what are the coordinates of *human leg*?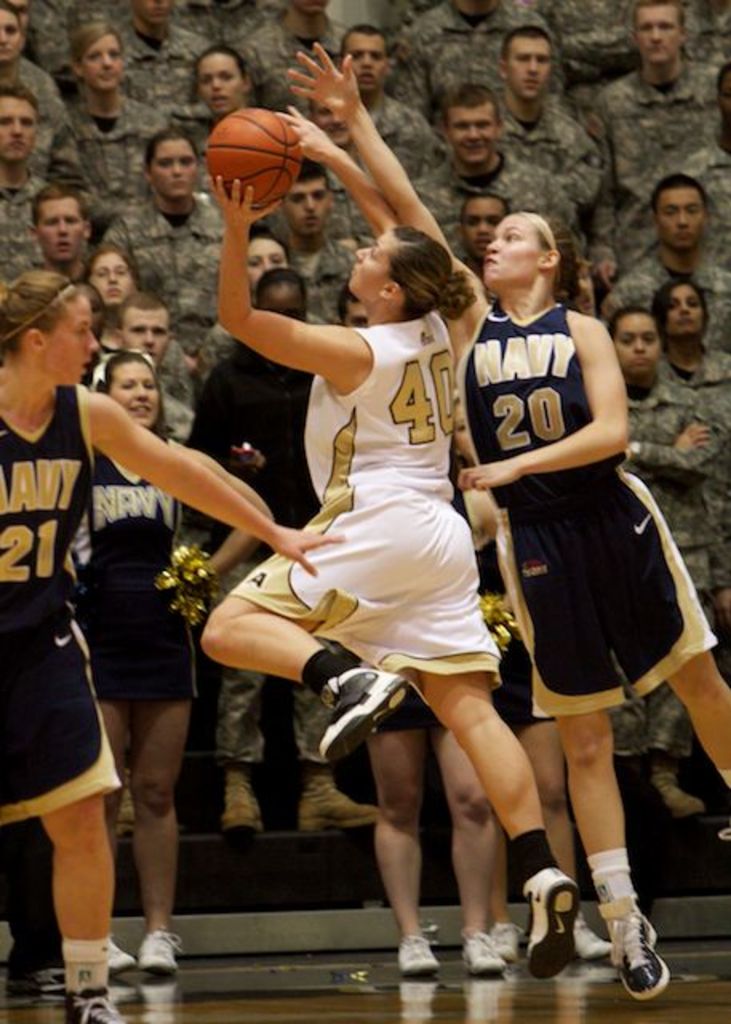
rect(131, 701, 190, 974).
